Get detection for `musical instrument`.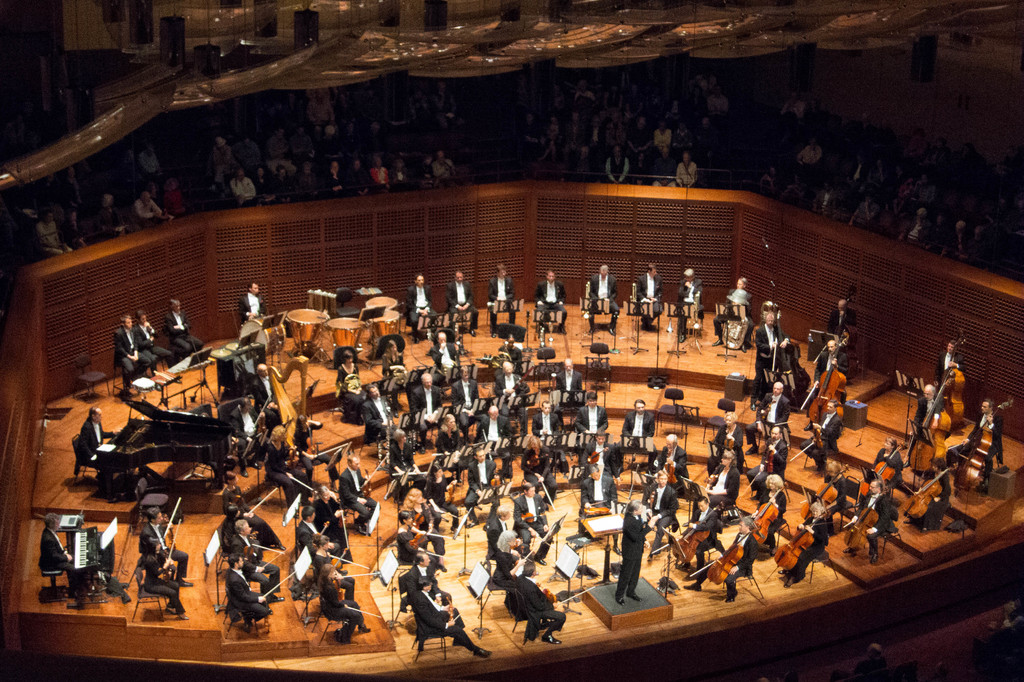
Detection: (951, 396, 1012, 498).
